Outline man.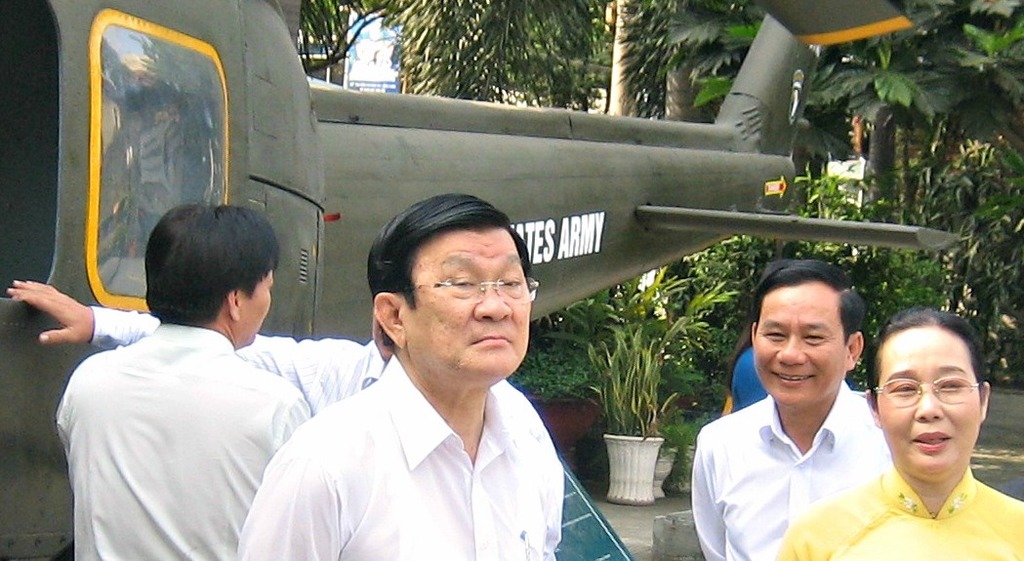
Outline: <region>235, 193, 563, 560</region>.
